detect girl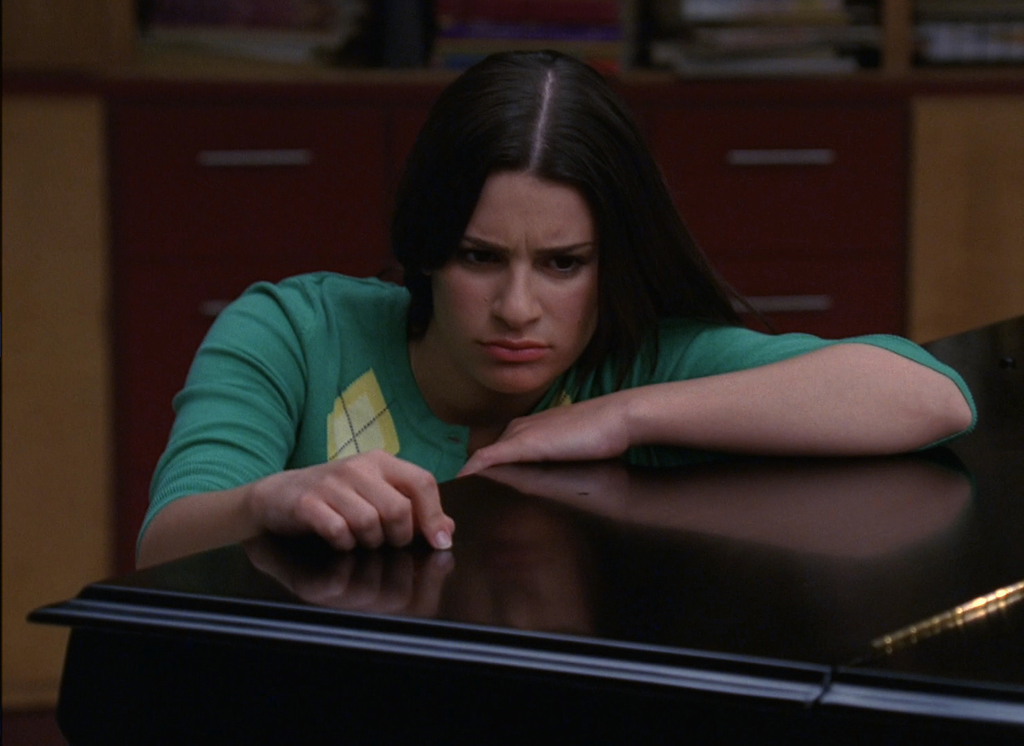
<region>135, 50, 978, 575</region>
